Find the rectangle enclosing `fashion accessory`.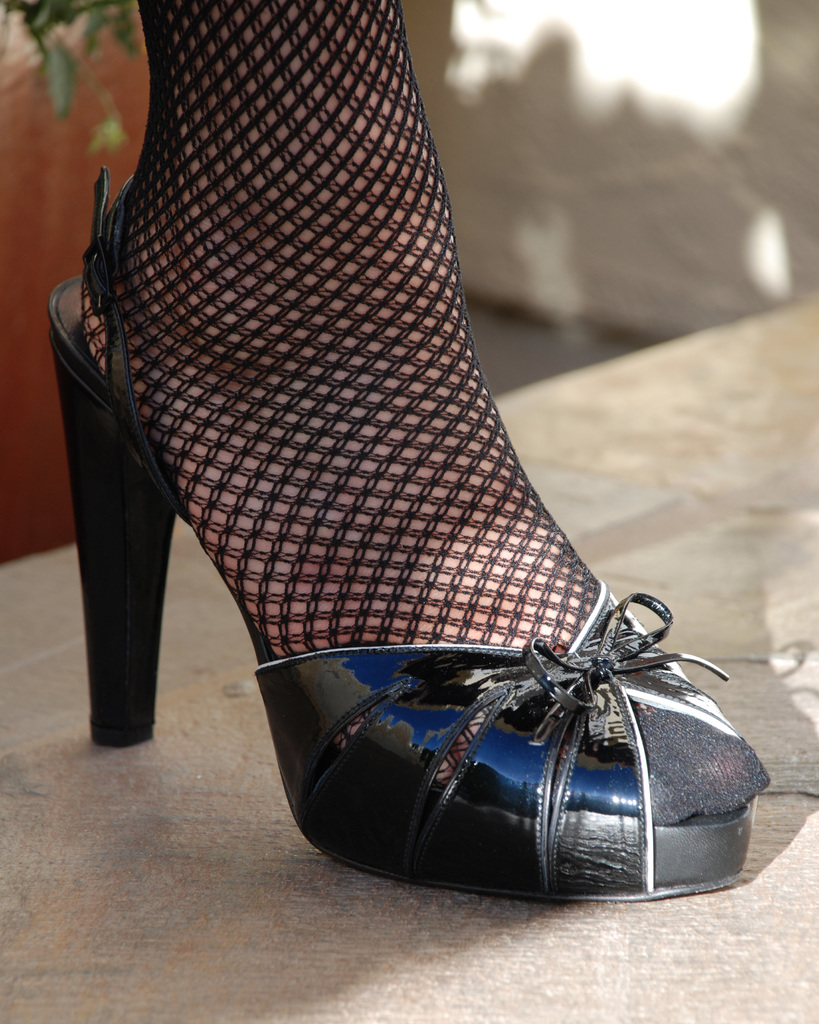
{"x1": 42, "y1": 166, "x2": 768, "y2": 918}.
